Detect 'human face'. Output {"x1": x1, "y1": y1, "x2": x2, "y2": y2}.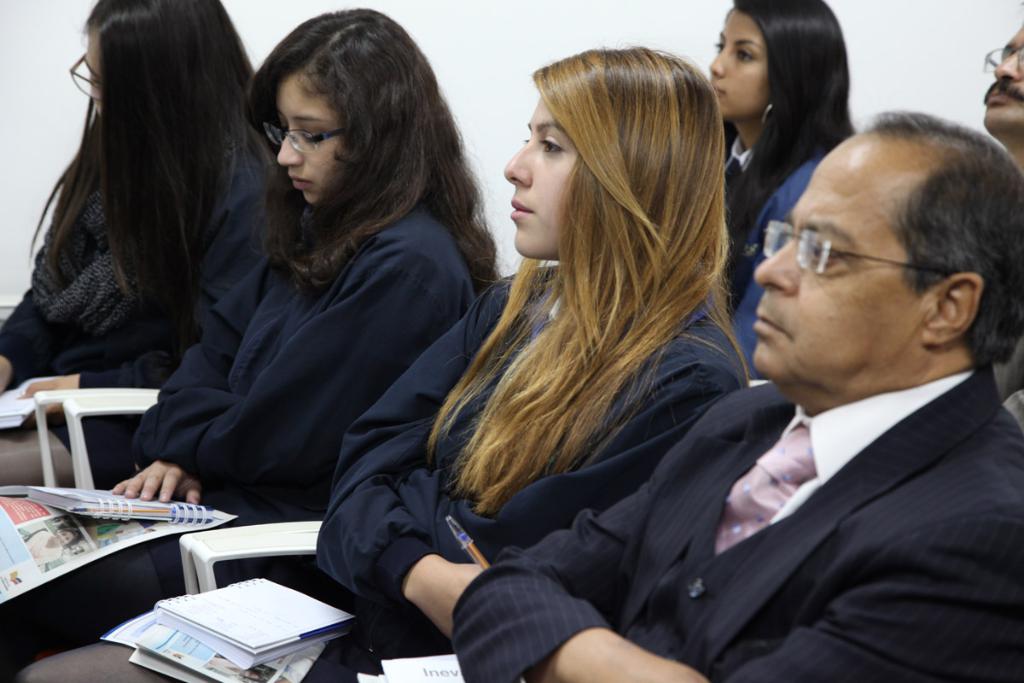
{"x1": 503, "y1": 92, "x2": 586, "y2": 255}.
